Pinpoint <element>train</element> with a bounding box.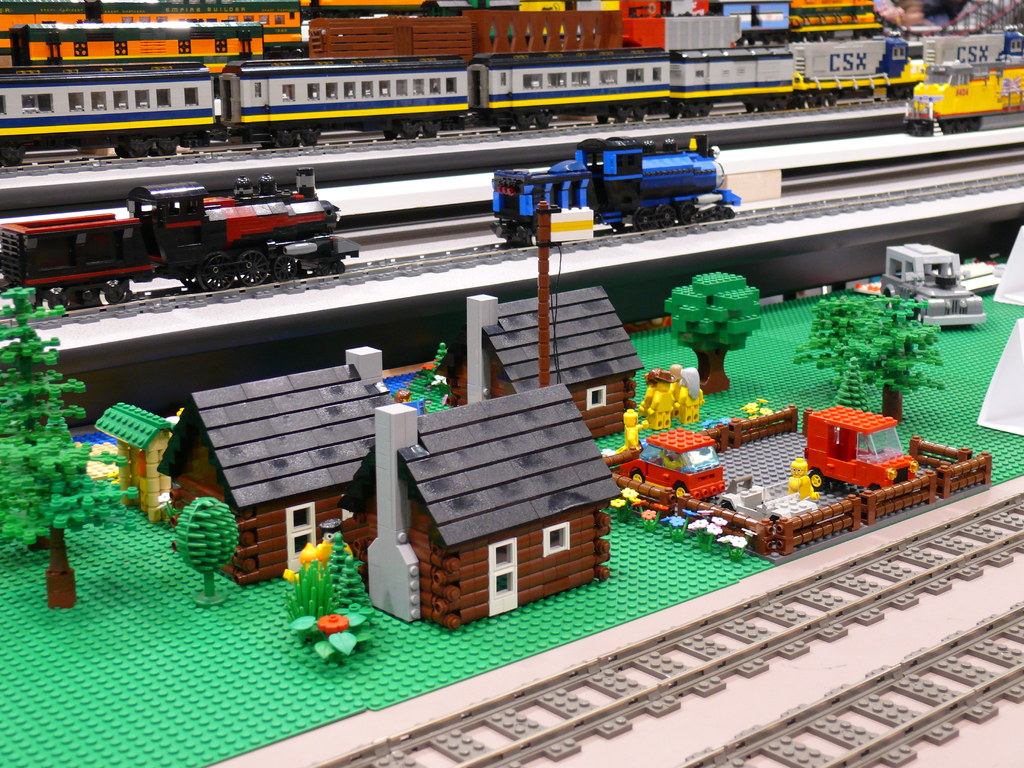
902,22,1023,139.
